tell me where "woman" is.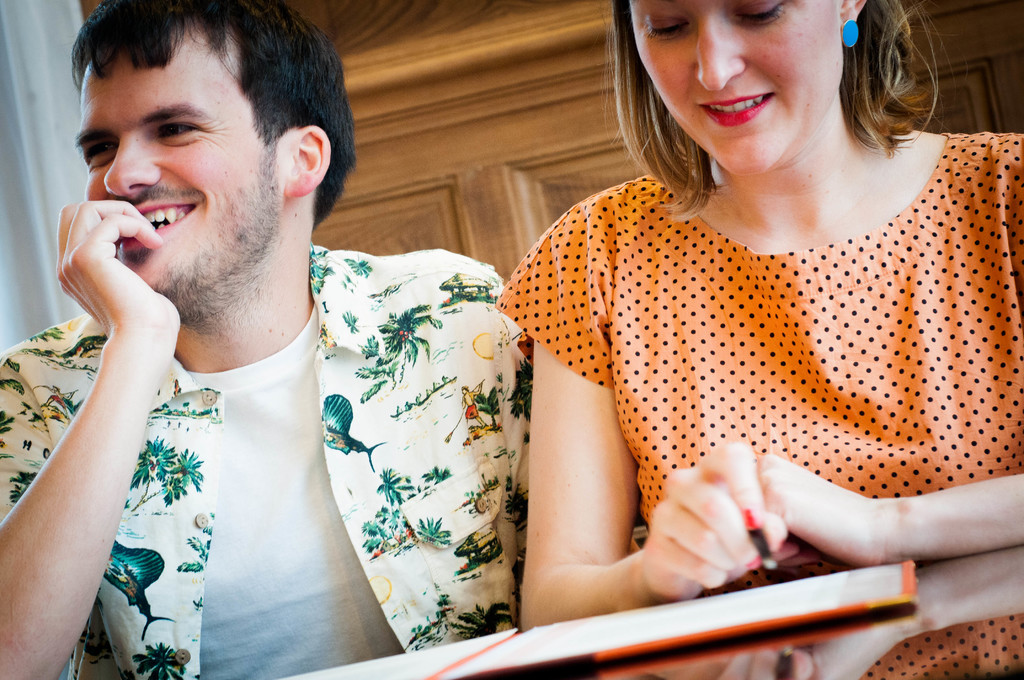
"woman" is at 437, 0, 1023, 631.
